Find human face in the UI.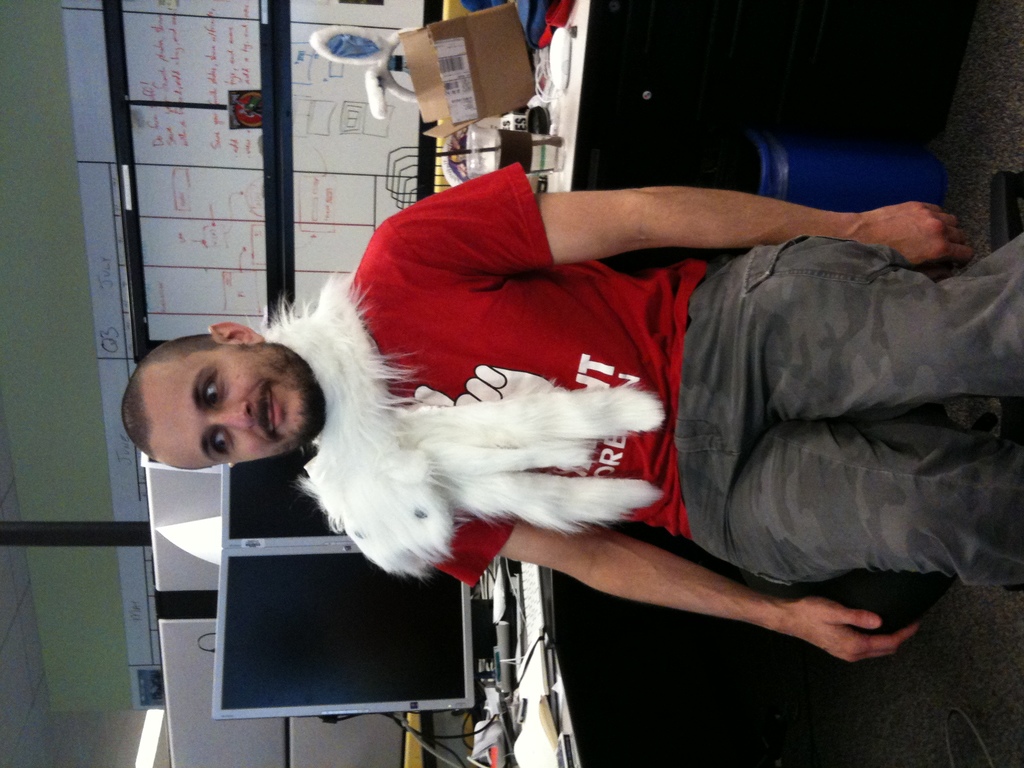
UI element at 147 340 316 461.
